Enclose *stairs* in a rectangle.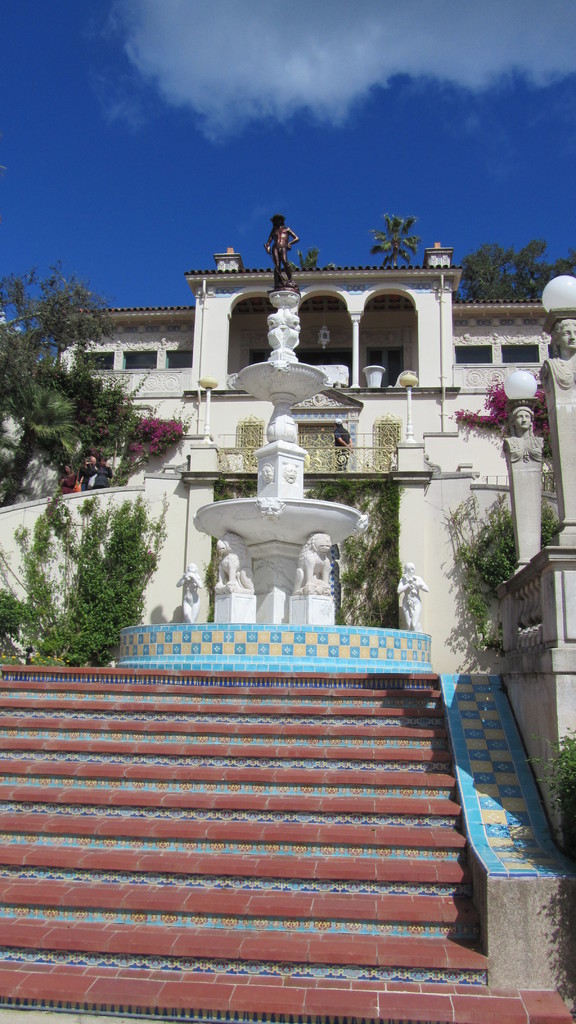
0:660:571:1023.
